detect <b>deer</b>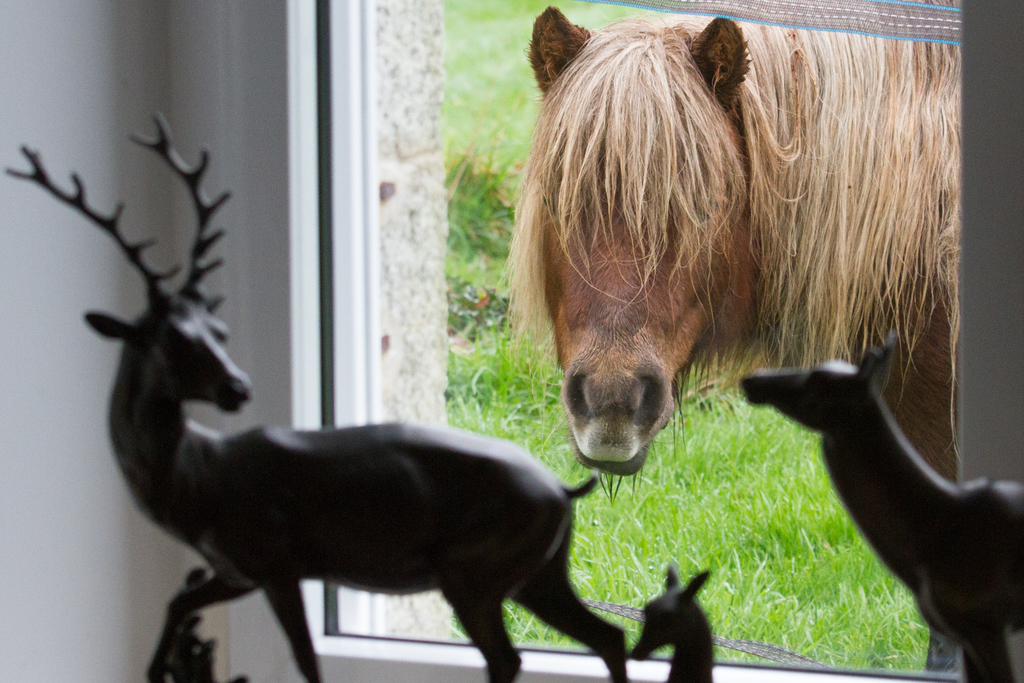
locate(631, 573, 711, 675)
